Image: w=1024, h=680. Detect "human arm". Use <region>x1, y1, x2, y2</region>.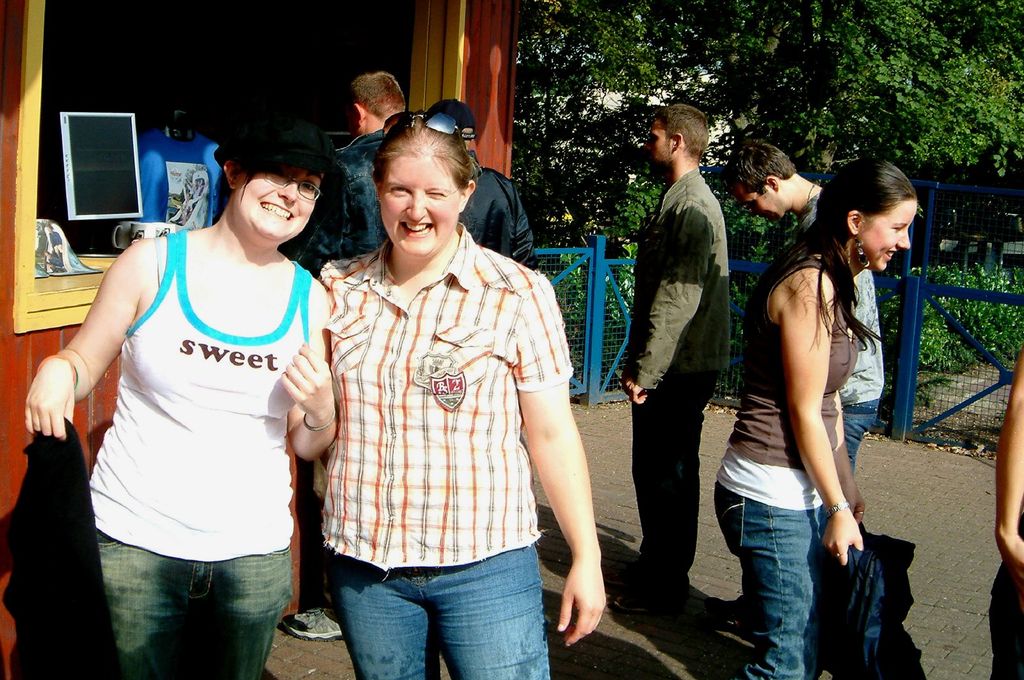
<region>300, 251, 356, 510</region>.
